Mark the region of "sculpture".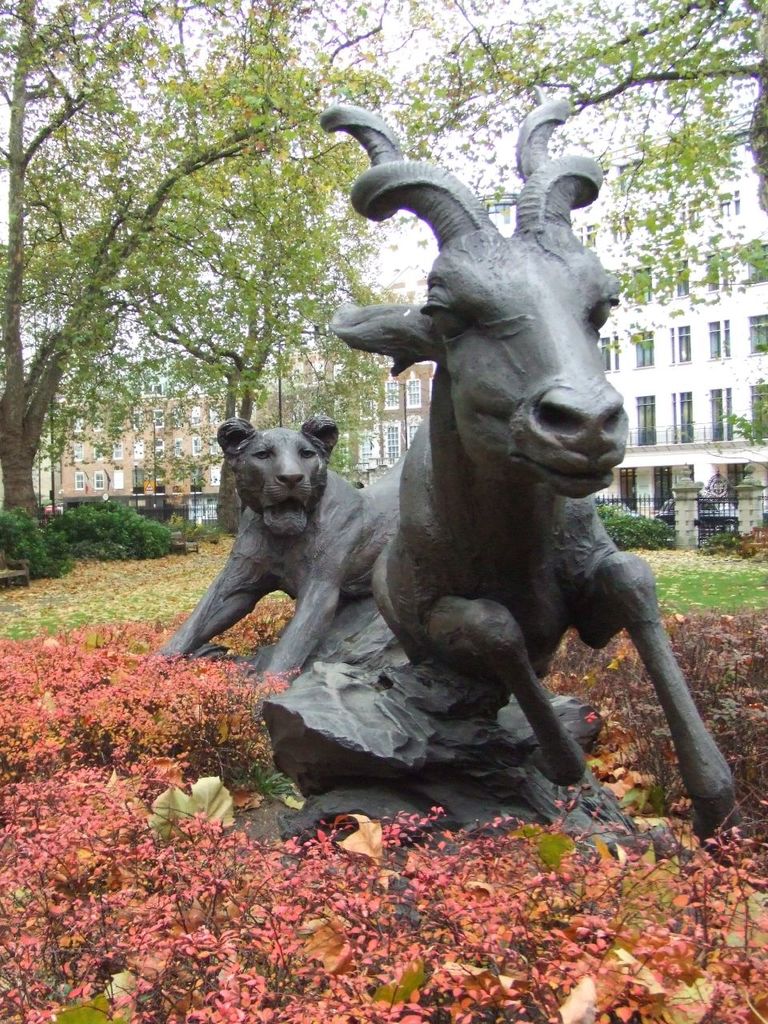
Region: select_region(226, 113, 711, 821).
